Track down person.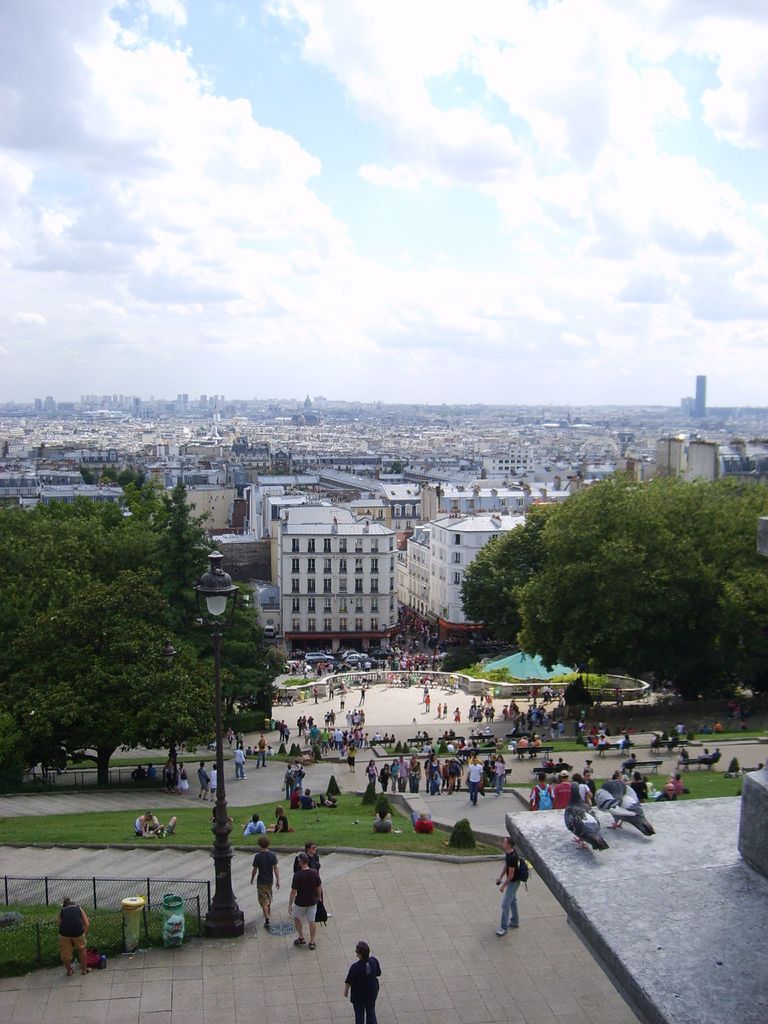
Tracked to rect(173, 764, 193, 798).
